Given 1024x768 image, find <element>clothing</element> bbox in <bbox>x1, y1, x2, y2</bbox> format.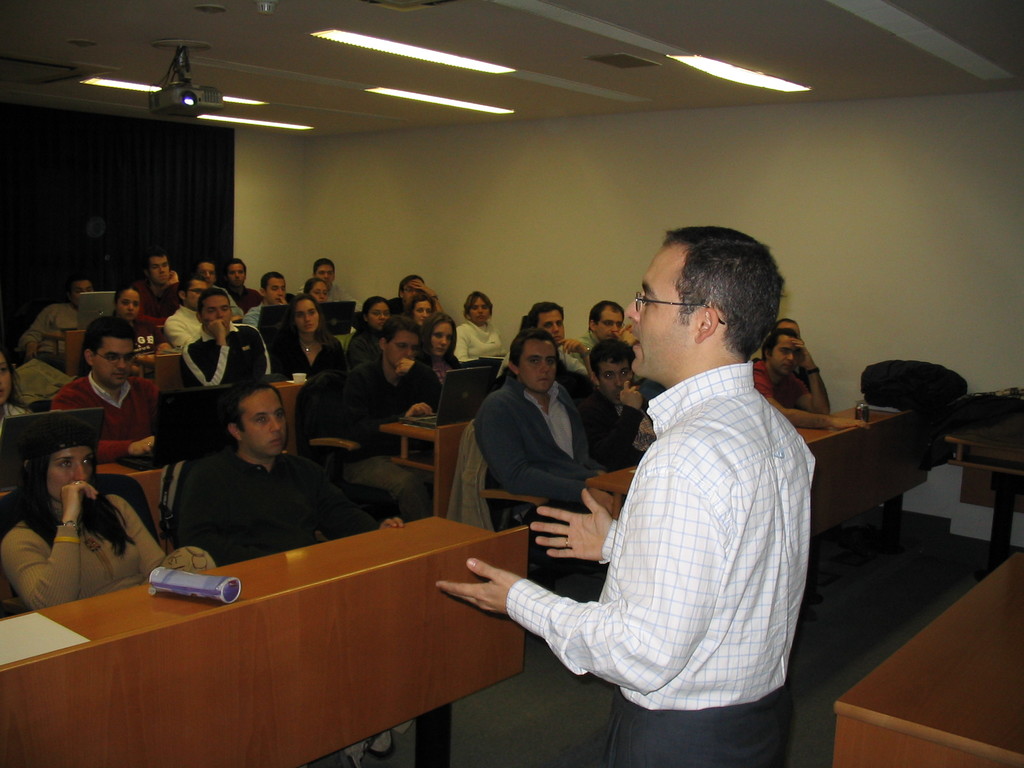
<bbox>506, 307, 828, 739</bbox>.
